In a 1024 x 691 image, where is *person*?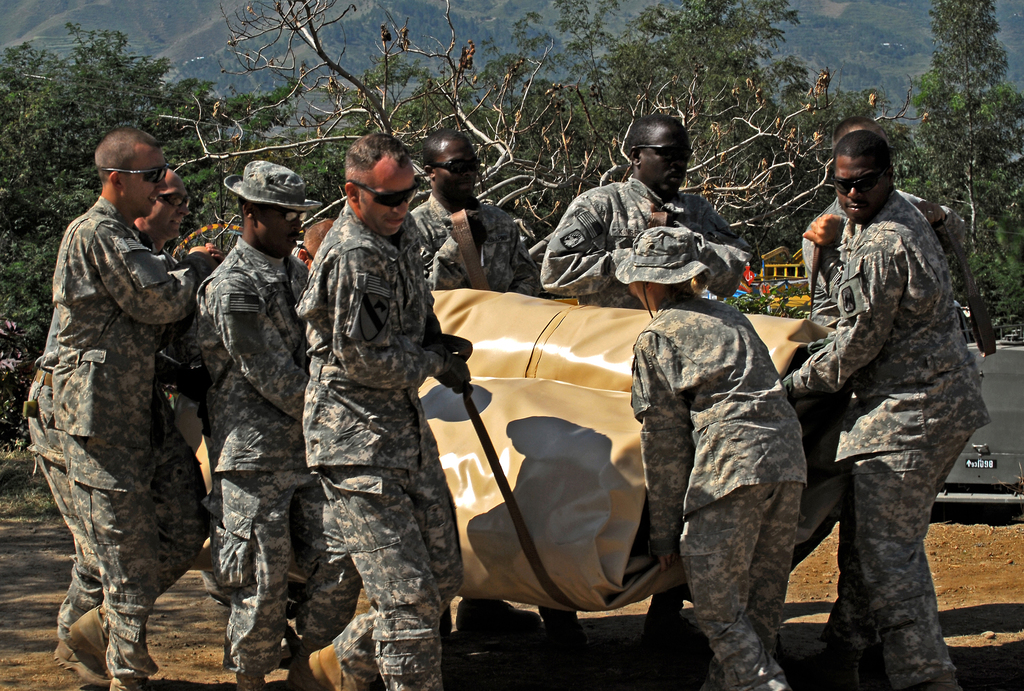
l=780, t=126, r=996, b=689.
